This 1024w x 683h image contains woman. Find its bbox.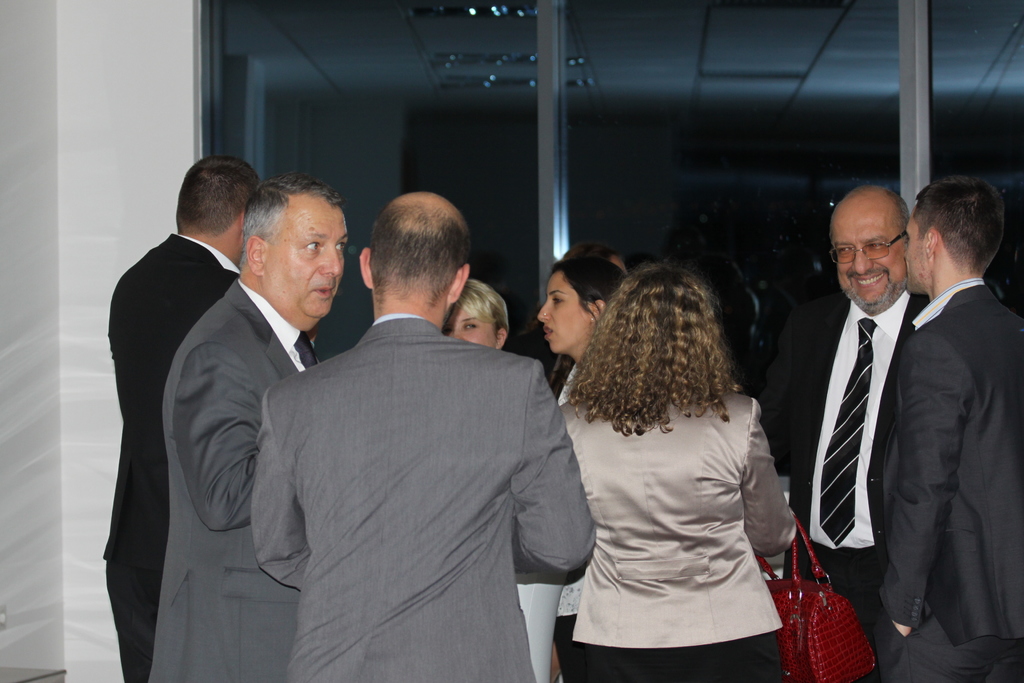
{"left": 547, "top": 242, "right": 822, "bottom": 680}.
